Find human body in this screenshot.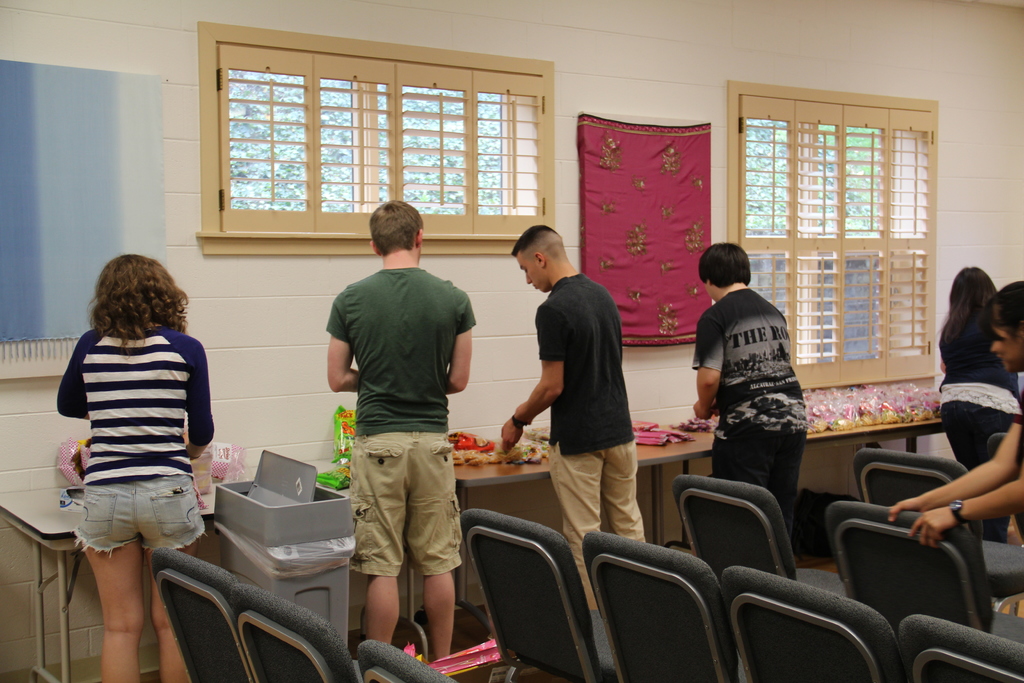
The bounding box for human body is box(691, 282, 811, 529).
